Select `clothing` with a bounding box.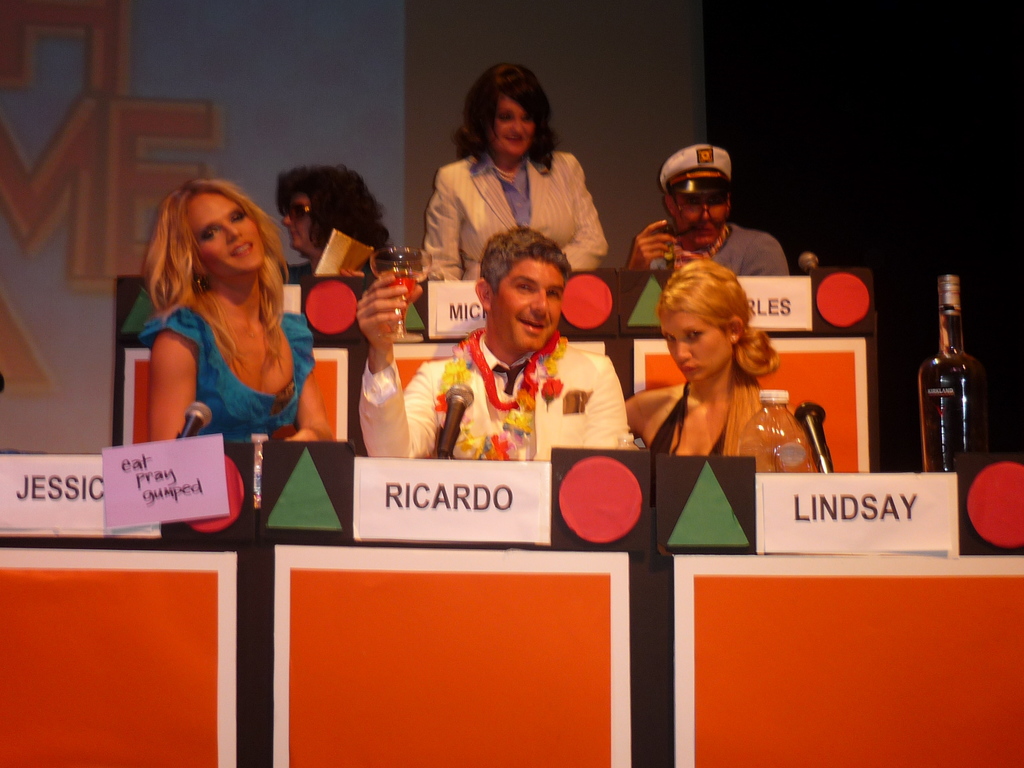
detection(286, 259, 377, 296).
